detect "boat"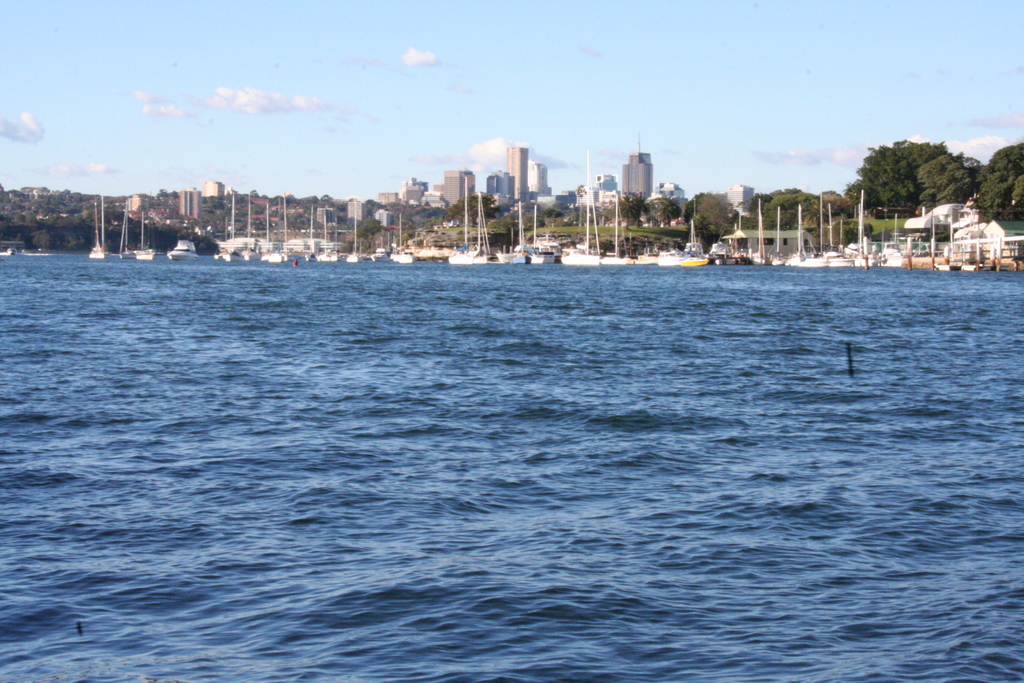
(319,215,332,261)
